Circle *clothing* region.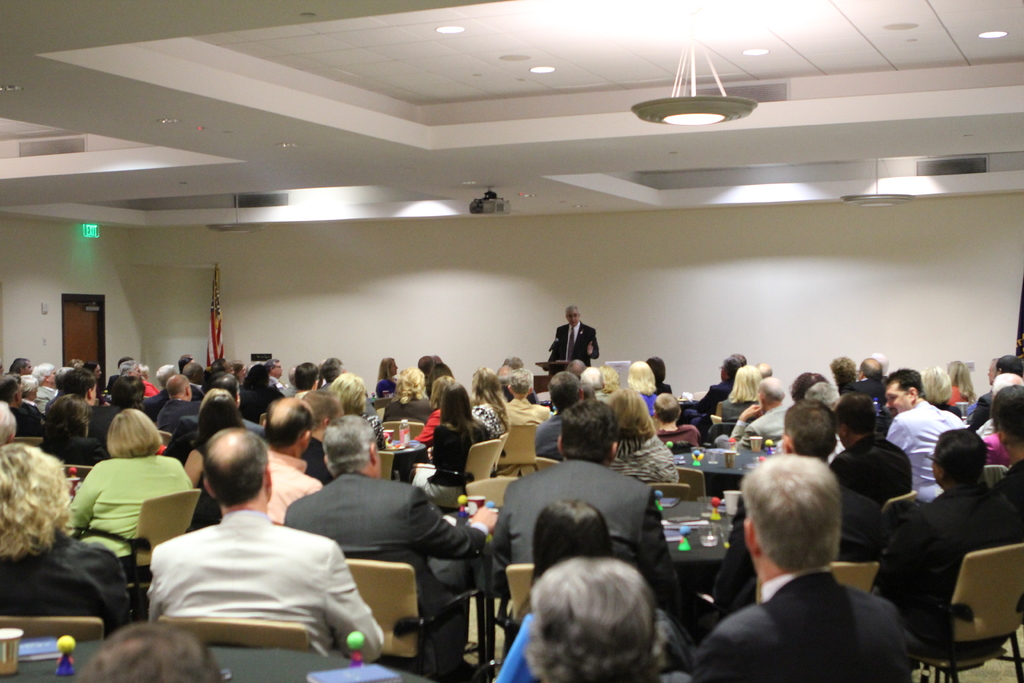
Region: 694:562:911:682.
